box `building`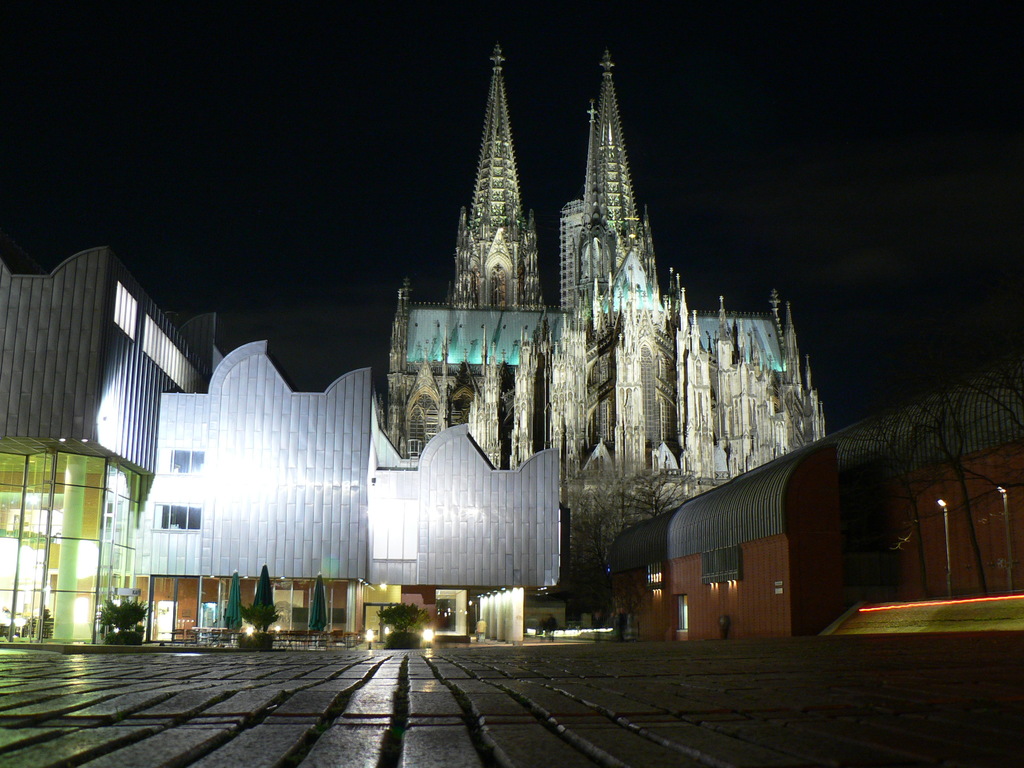
<region>0, 243, 237, 646</region>
